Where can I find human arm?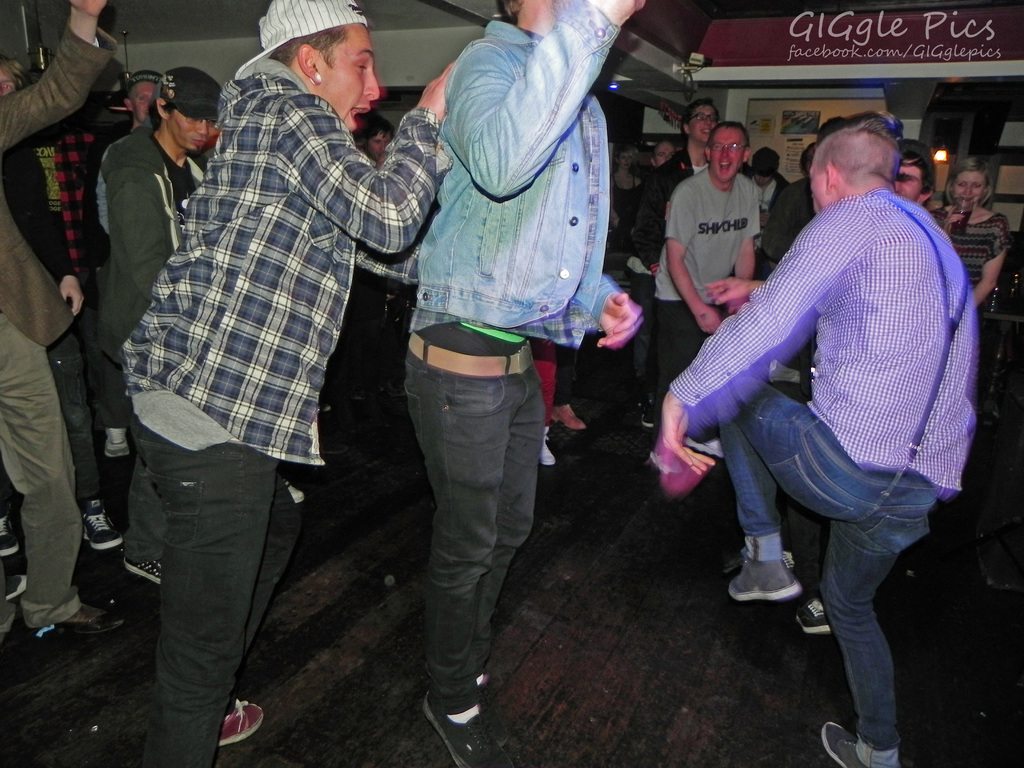
You can find it at bbox(719, 236, 762, 282).
